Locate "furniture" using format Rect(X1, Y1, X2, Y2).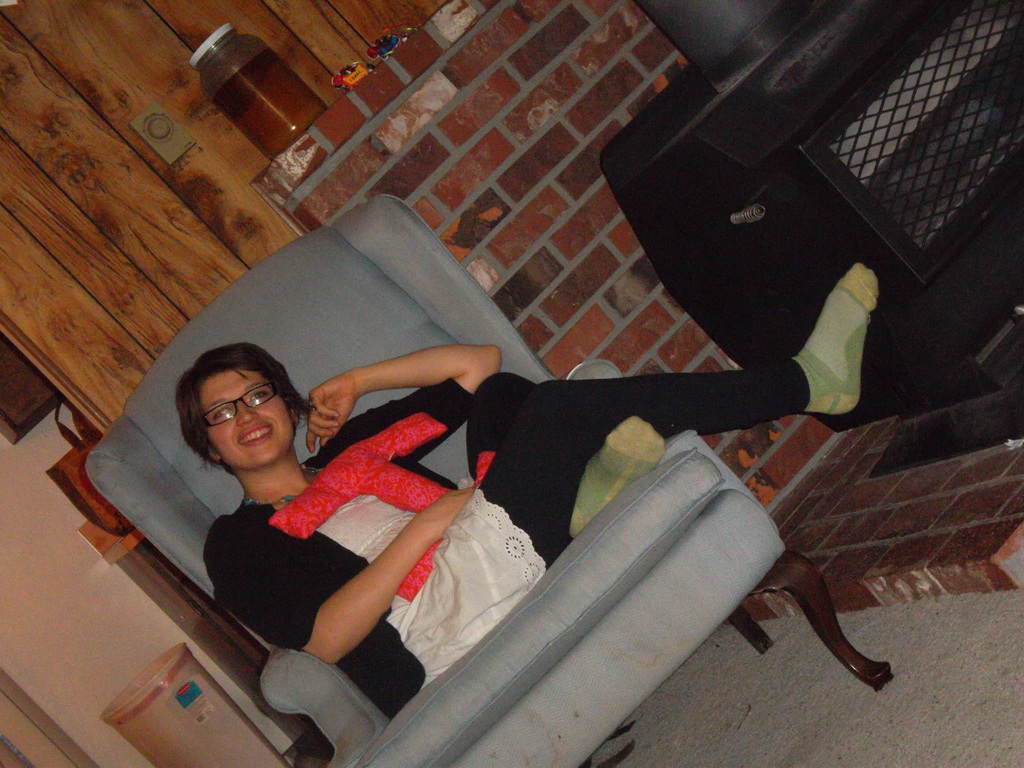
Rect(84, 191, 895, 767).
